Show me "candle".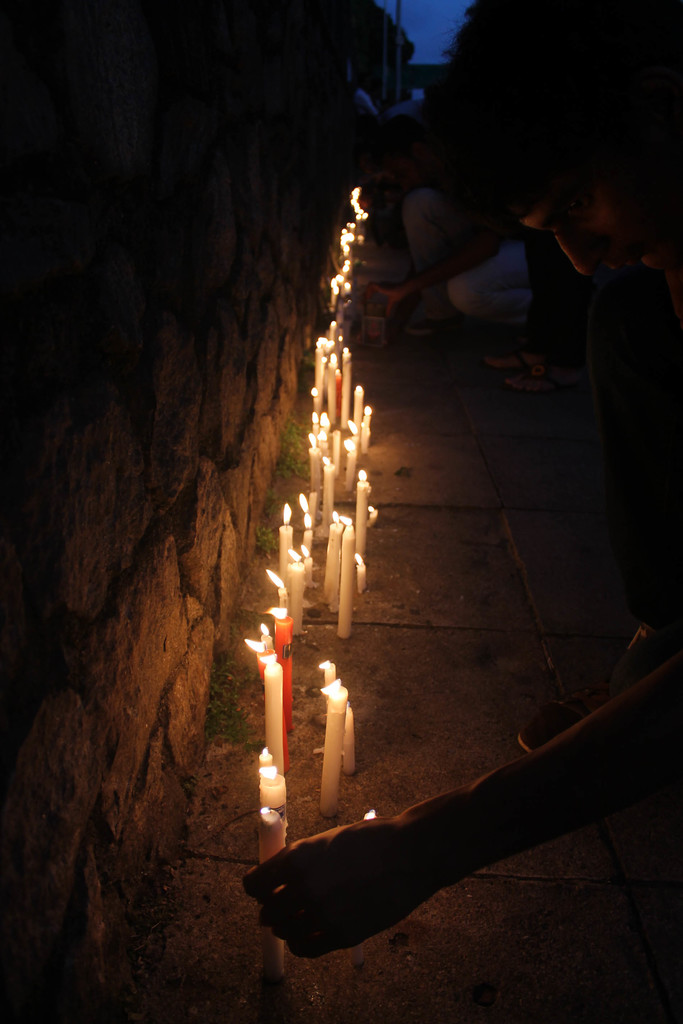
"candle" is here: x1=325 y1=680 x2=346 y2=818.
